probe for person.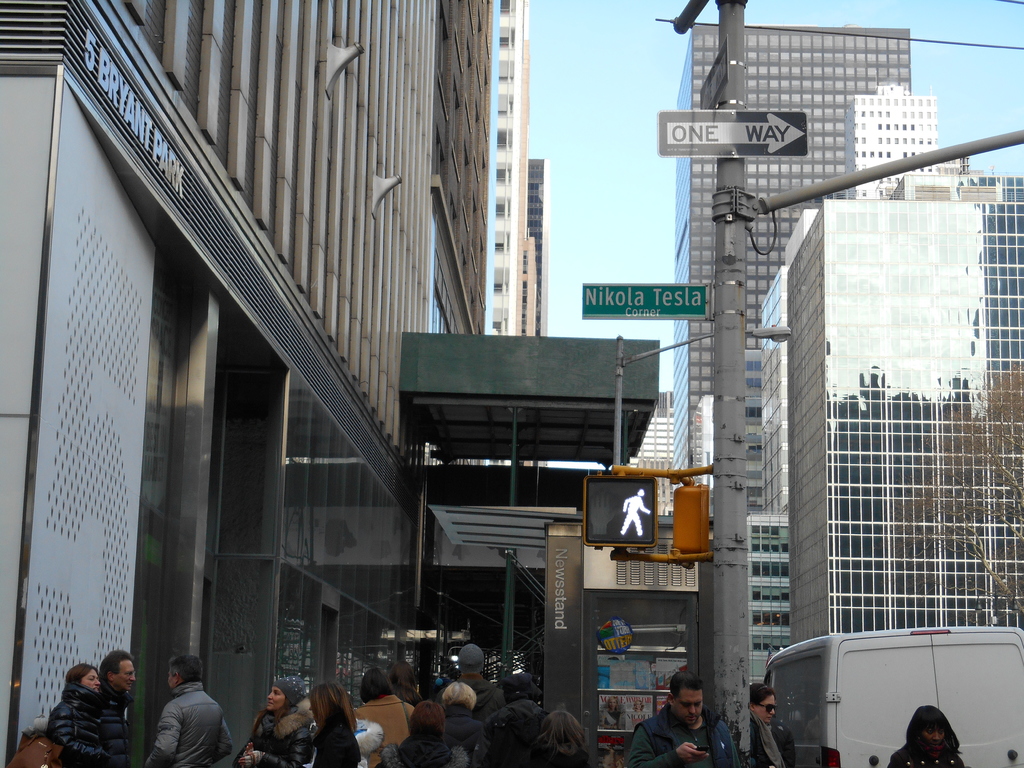
Probe result: [x1=631, y1=663, x2=744, y2=767].
